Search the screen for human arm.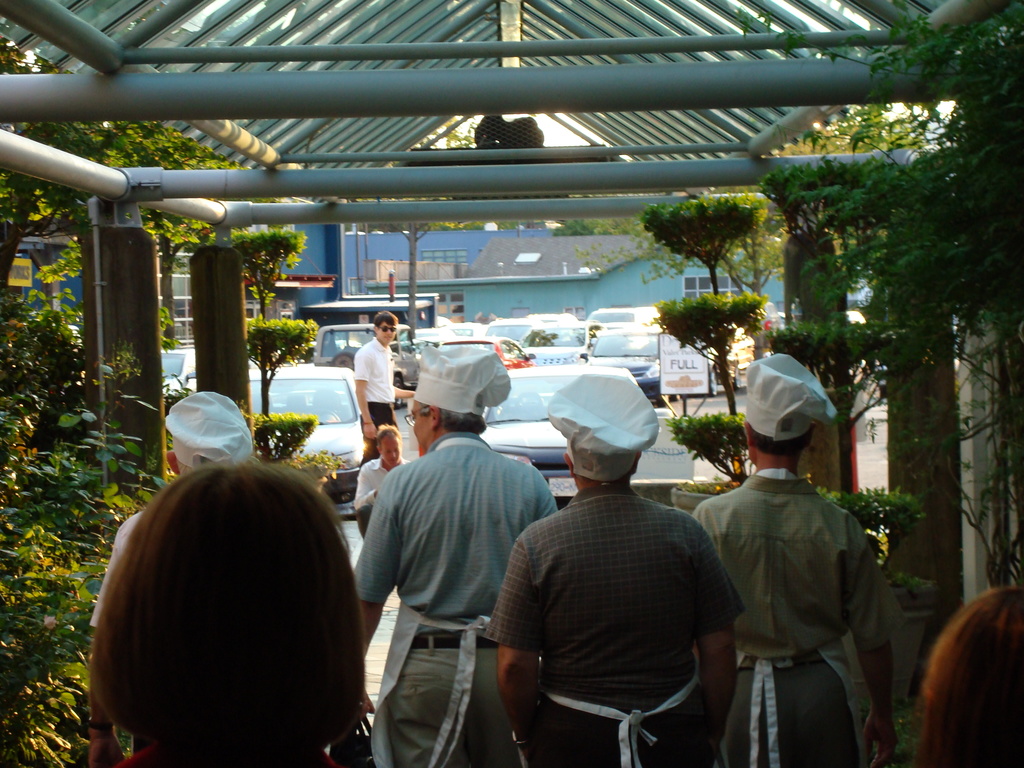
Found at (87, 526, 123, 767).
